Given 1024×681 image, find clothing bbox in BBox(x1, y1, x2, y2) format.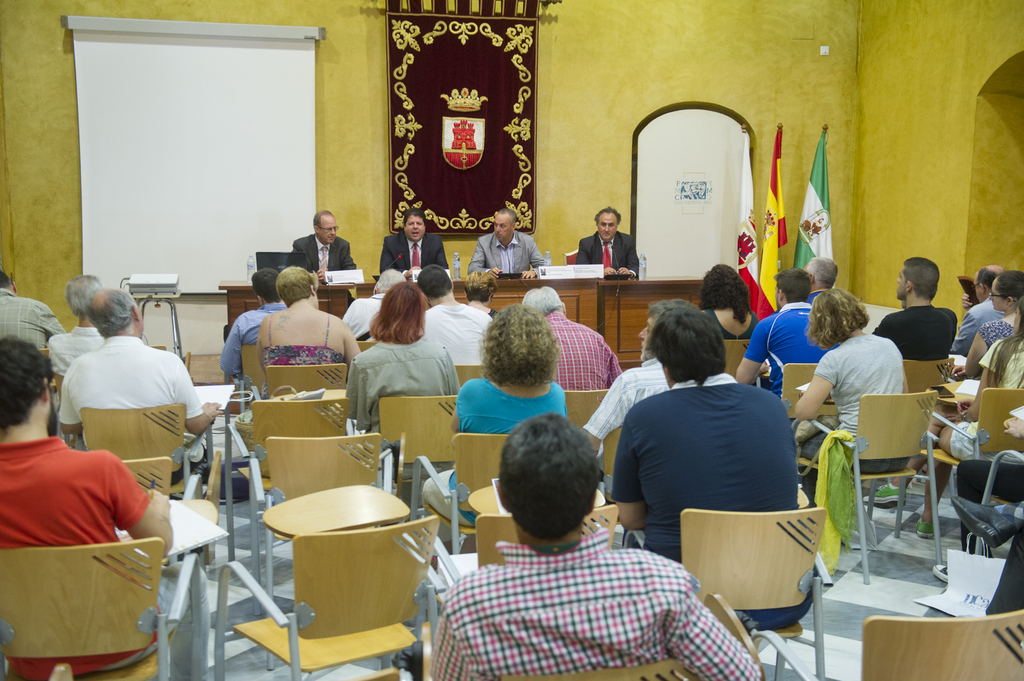
BBox(532, 236, 625, 308).
